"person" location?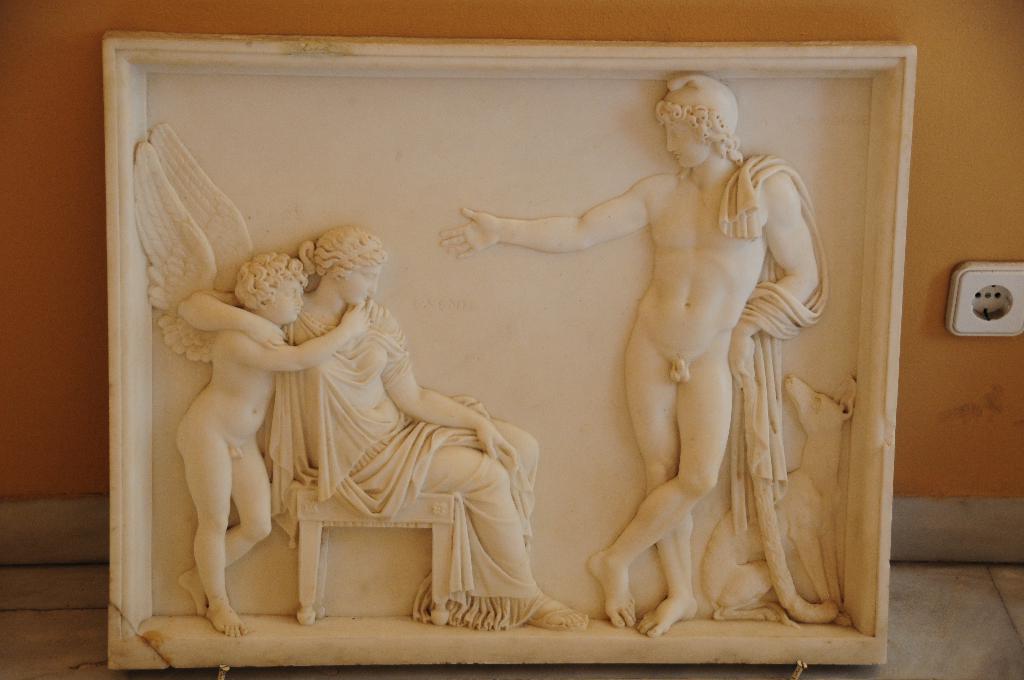
bbox(436, 74, 826, 635)
